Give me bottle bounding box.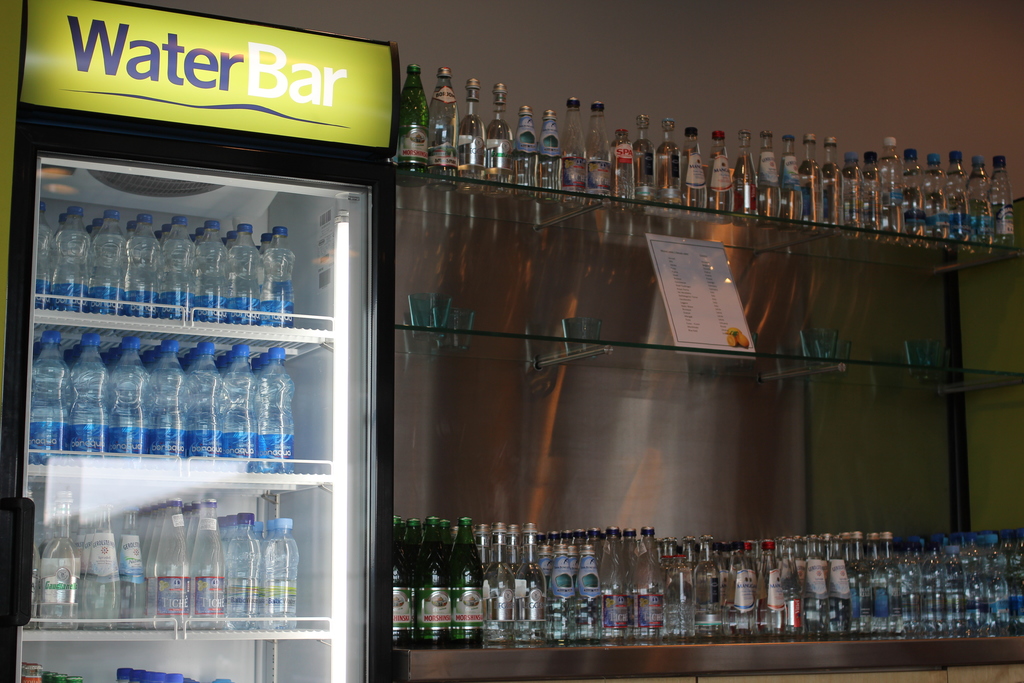
detection(845, 152, 865, 233).
